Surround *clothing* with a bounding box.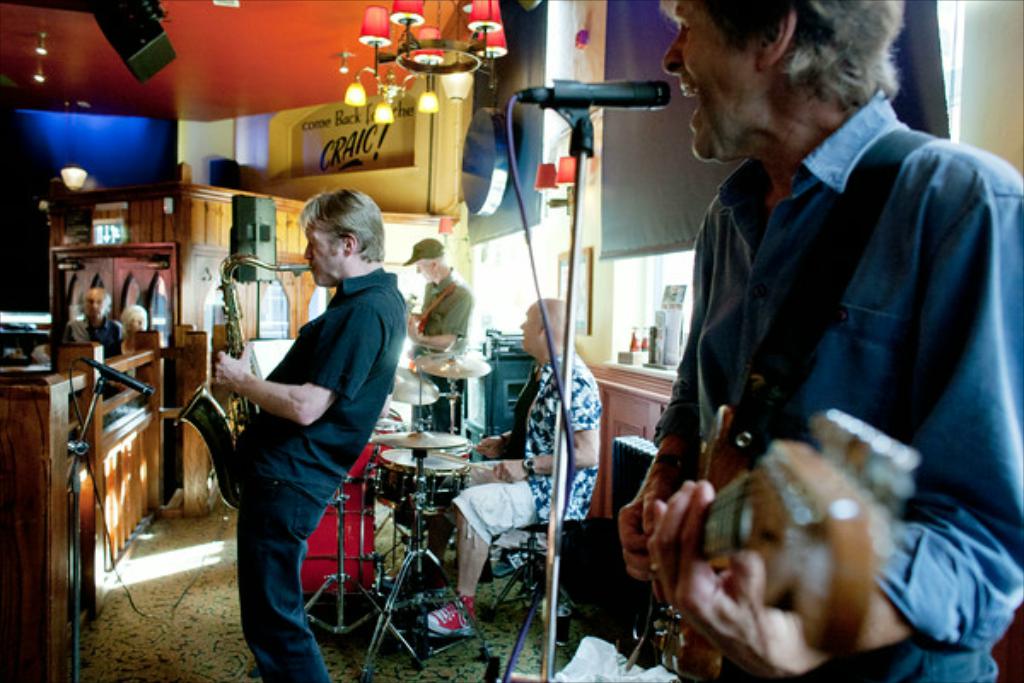
l=68, t=312, r=123, b=400.
